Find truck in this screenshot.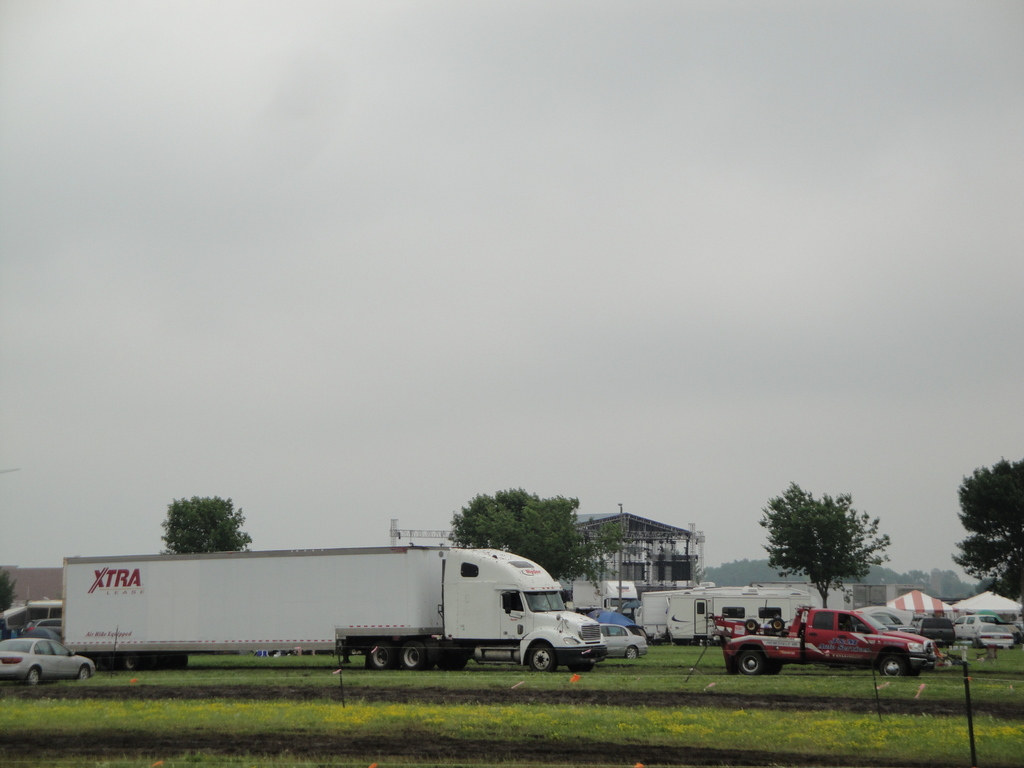
The bounding box for truck is 641 582 840 646.
